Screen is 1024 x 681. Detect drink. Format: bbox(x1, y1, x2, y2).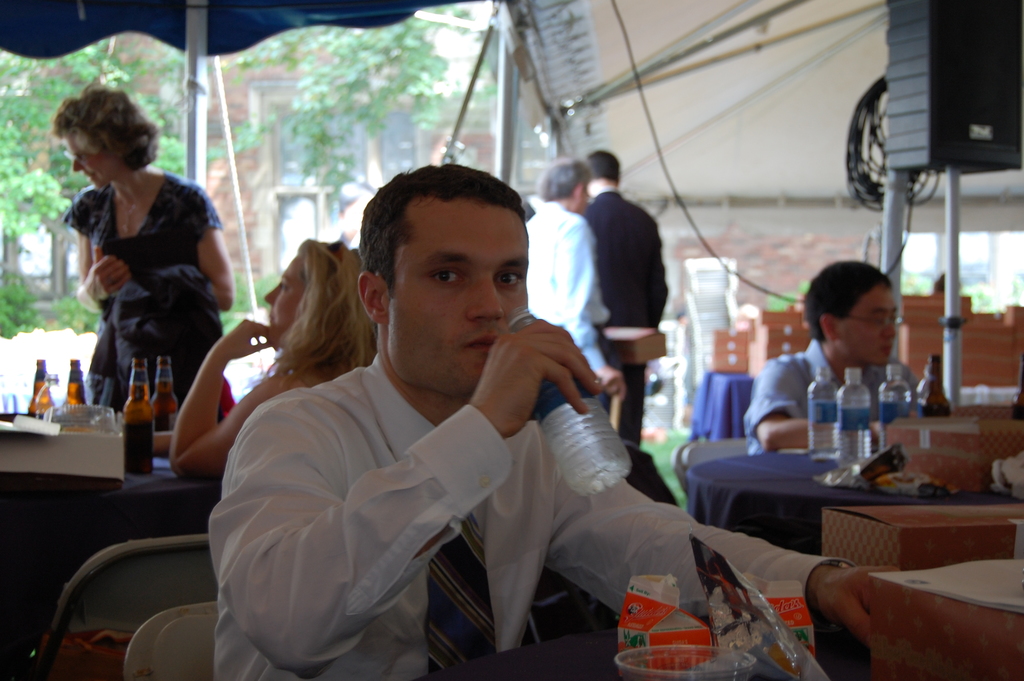
bbox(876, 359, 915, 446).
